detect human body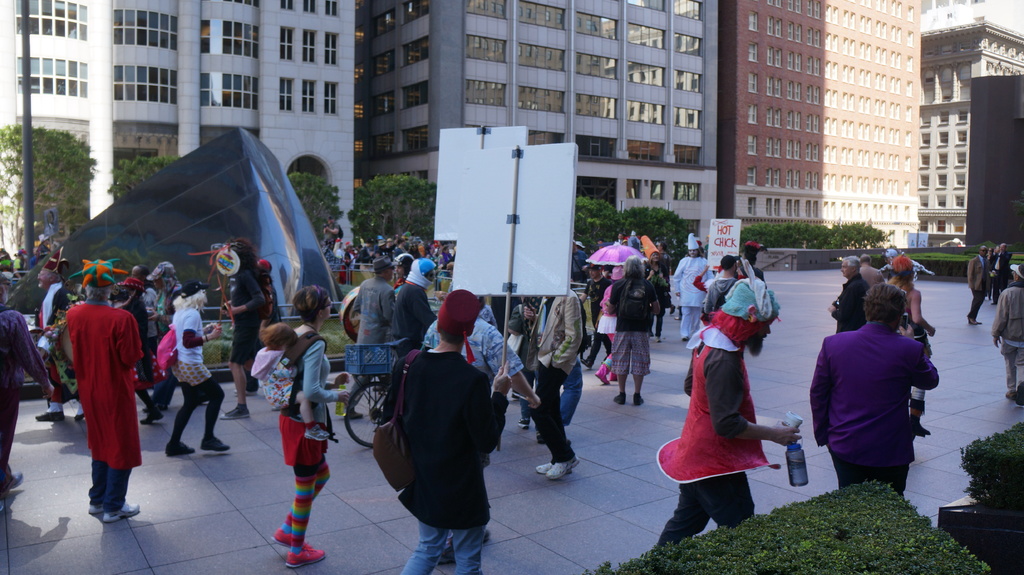
select_region(988, 262, 1023, 407)
